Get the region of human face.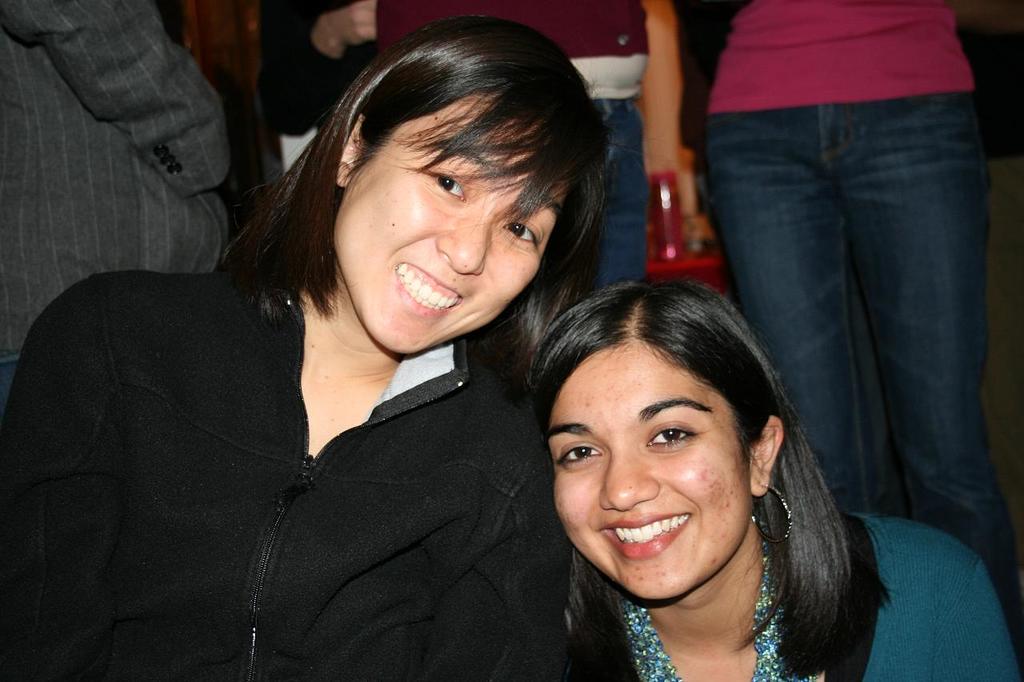
crop(326, 98, 557, 347).
